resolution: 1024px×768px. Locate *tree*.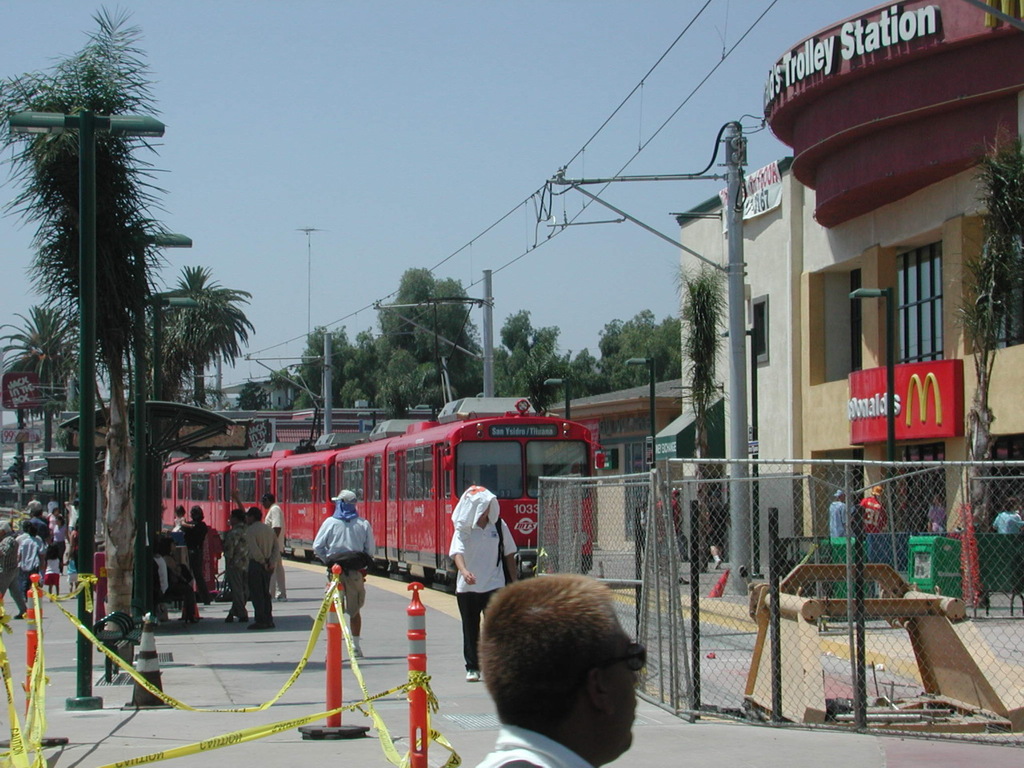
bbox=(946, 129, 1021, 533).
